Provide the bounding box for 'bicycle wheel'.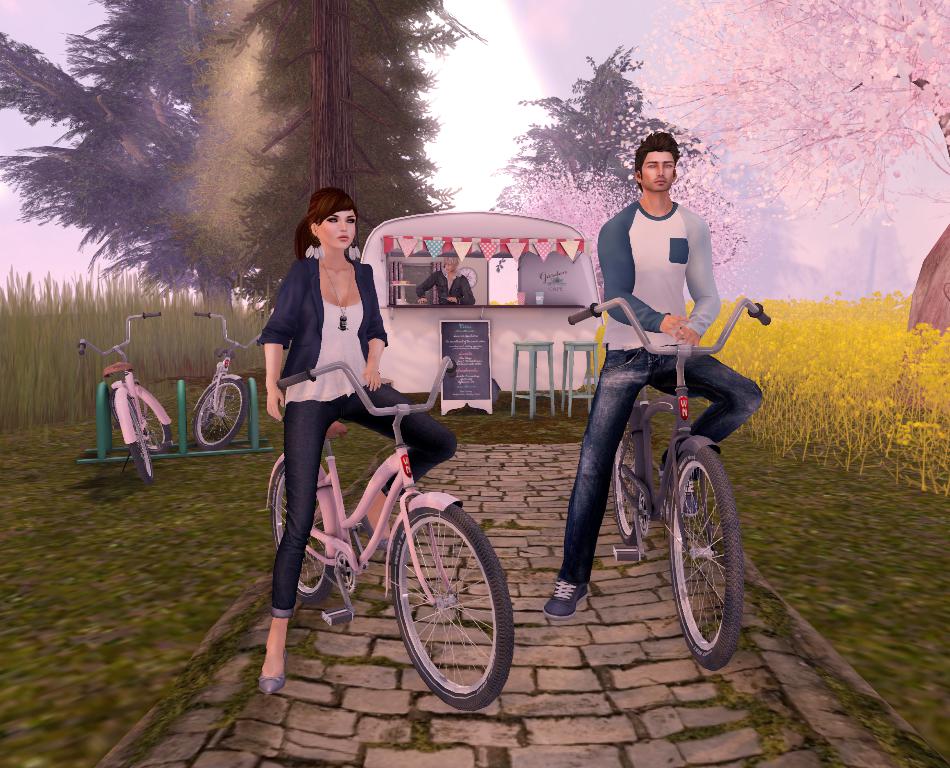
[x1=267, y1=468, x2=335, y2=605].
